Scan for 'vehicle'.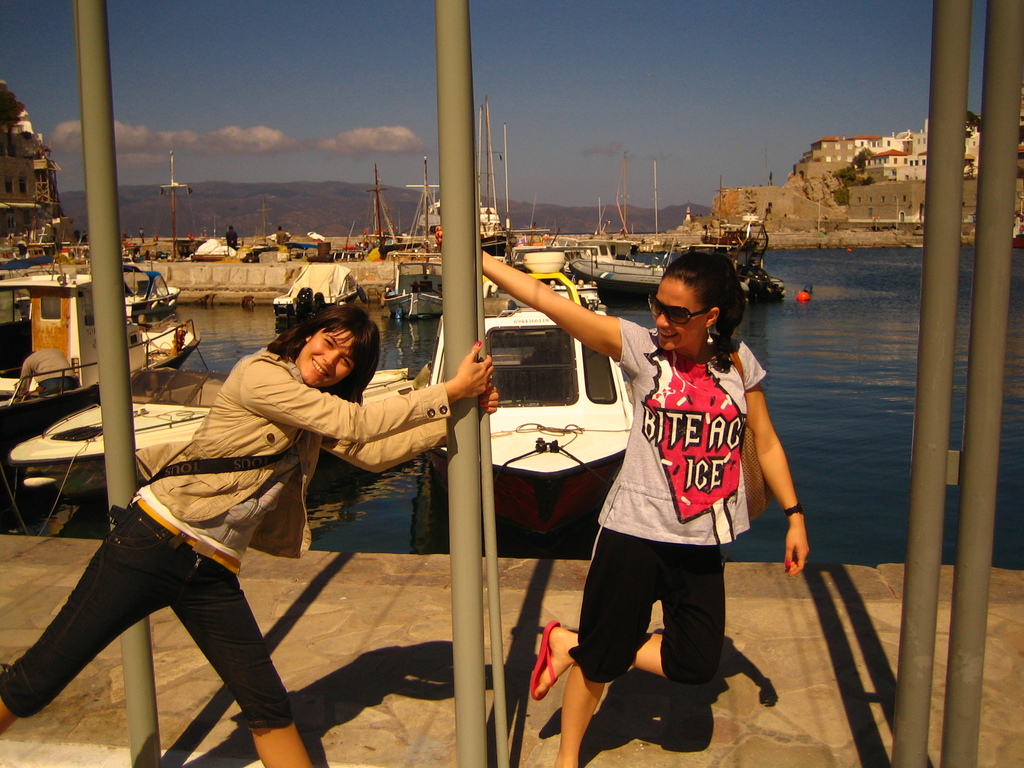
Scan result: BBox(0, 209, 144, 271).
